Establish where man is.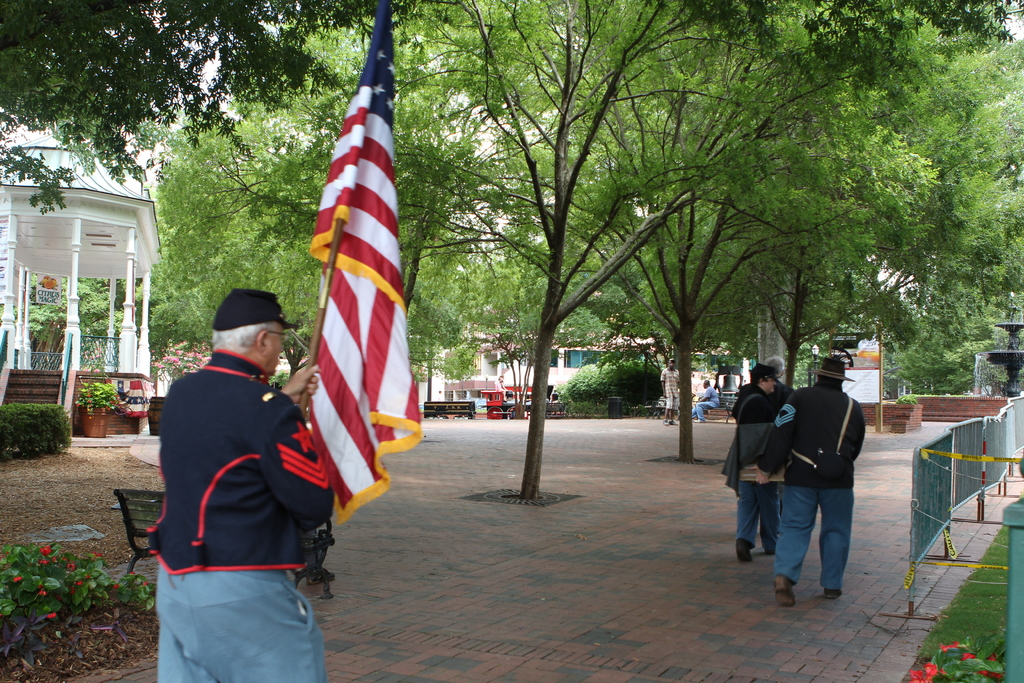
Established at {"left": 724, "top": 361, "right": 785, "bottom": 563}.
